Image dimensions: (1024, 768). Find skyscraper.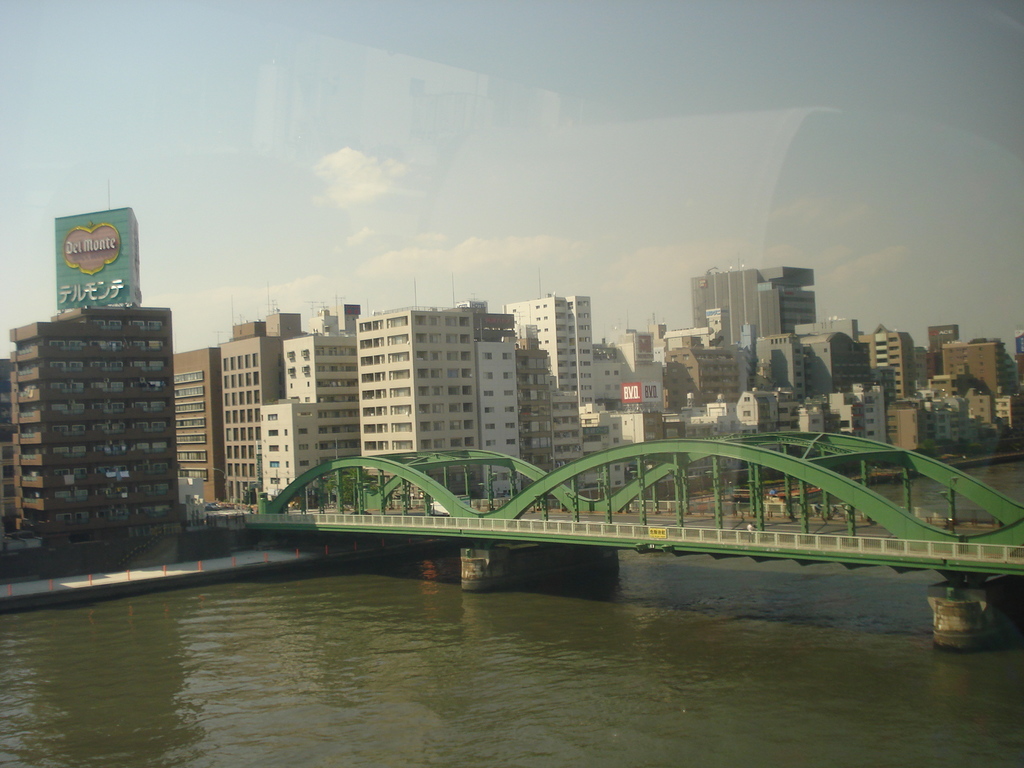
select_region(362, 302, 486, 493).
